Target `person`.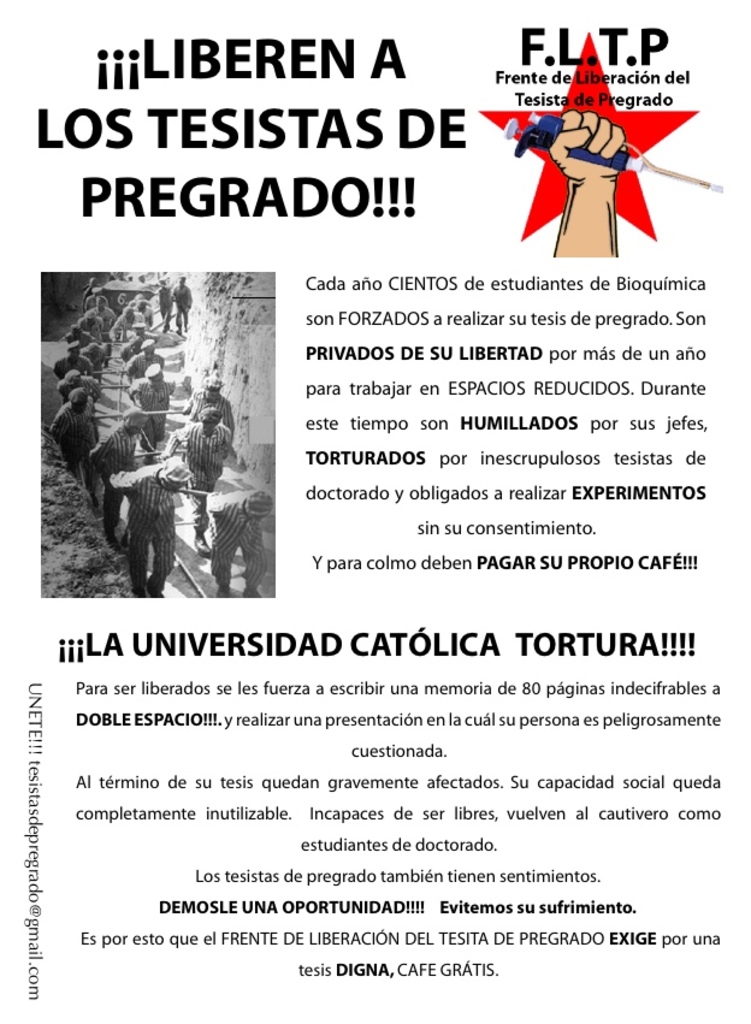
Target region: (539, 106, 623, 260).
